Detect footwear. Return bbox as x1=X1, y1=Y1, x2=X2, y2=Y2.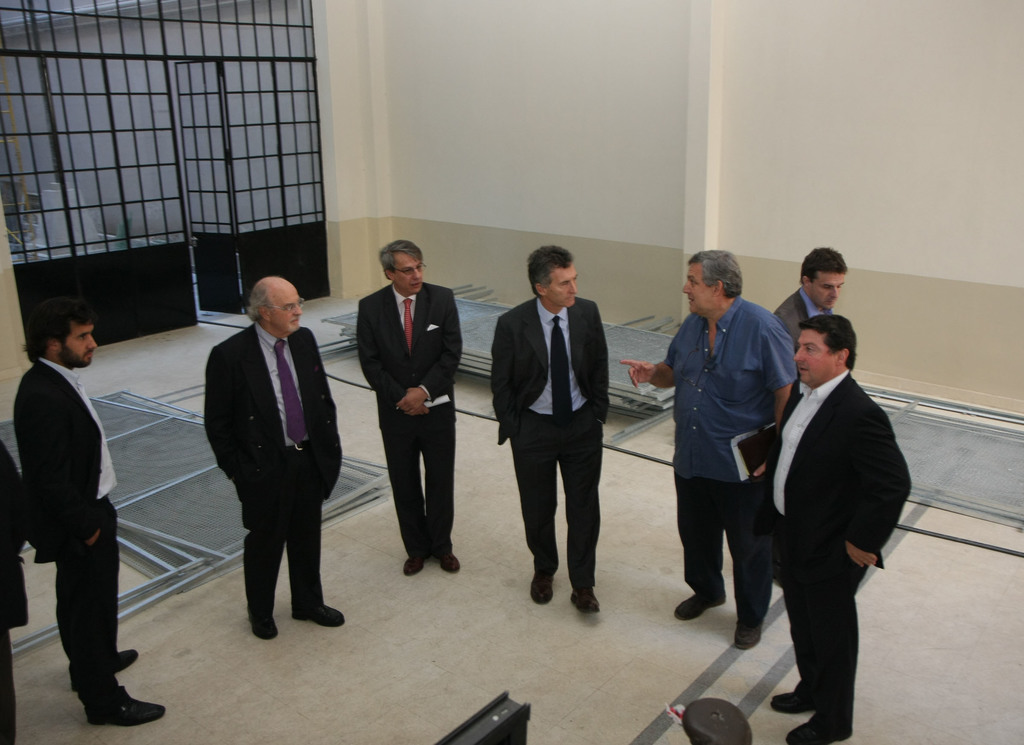
x1=783, y1=716, x2=850, y2=744.
